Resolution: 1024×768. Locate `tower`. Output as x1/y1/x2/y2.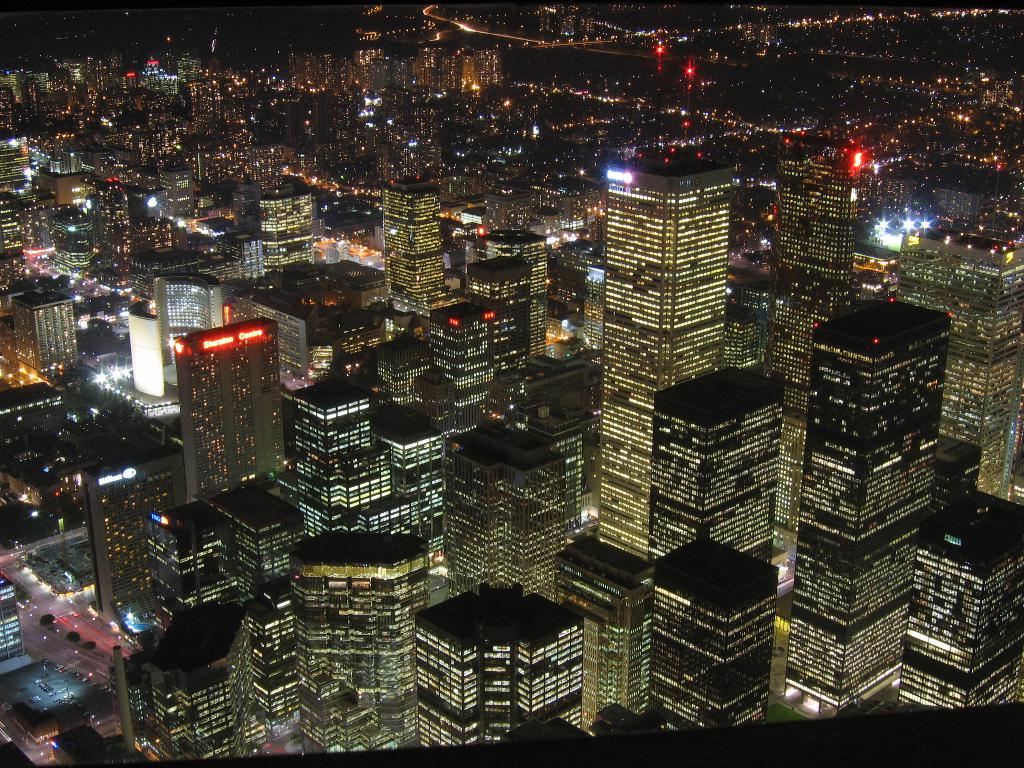
777/145/860/308.
